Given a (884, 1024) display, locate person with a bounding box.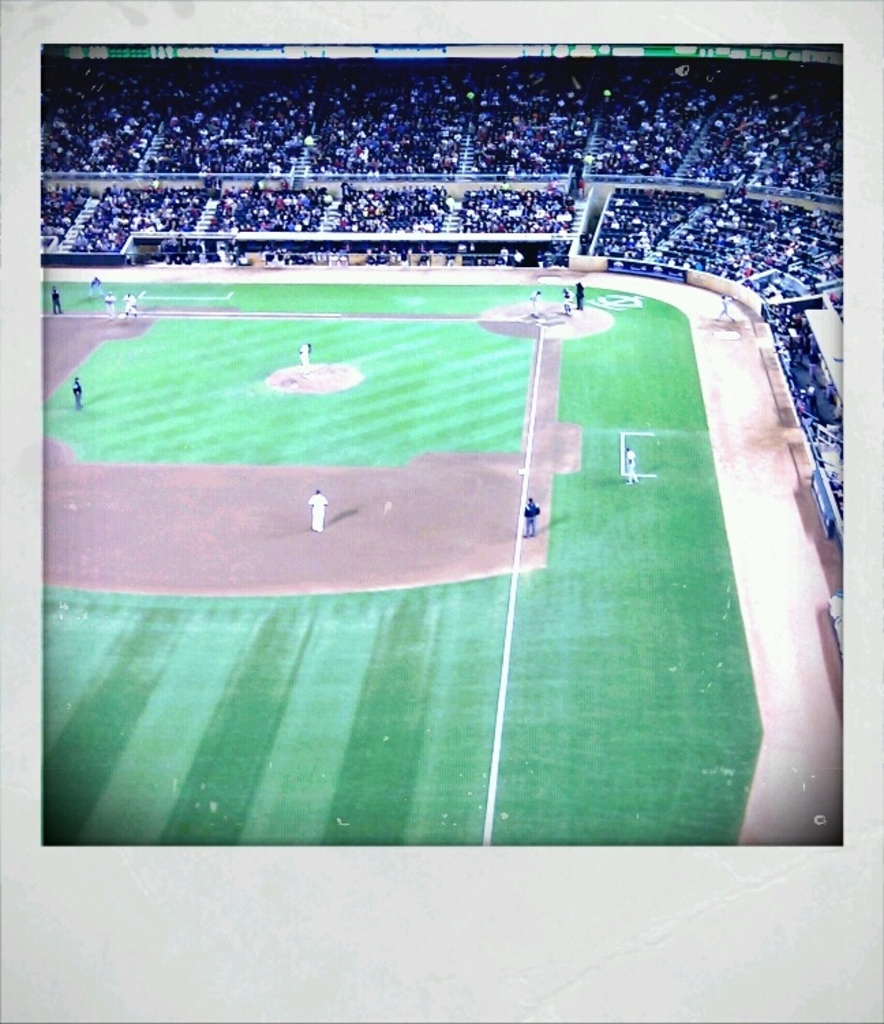
Located: [105,288,123,315].
